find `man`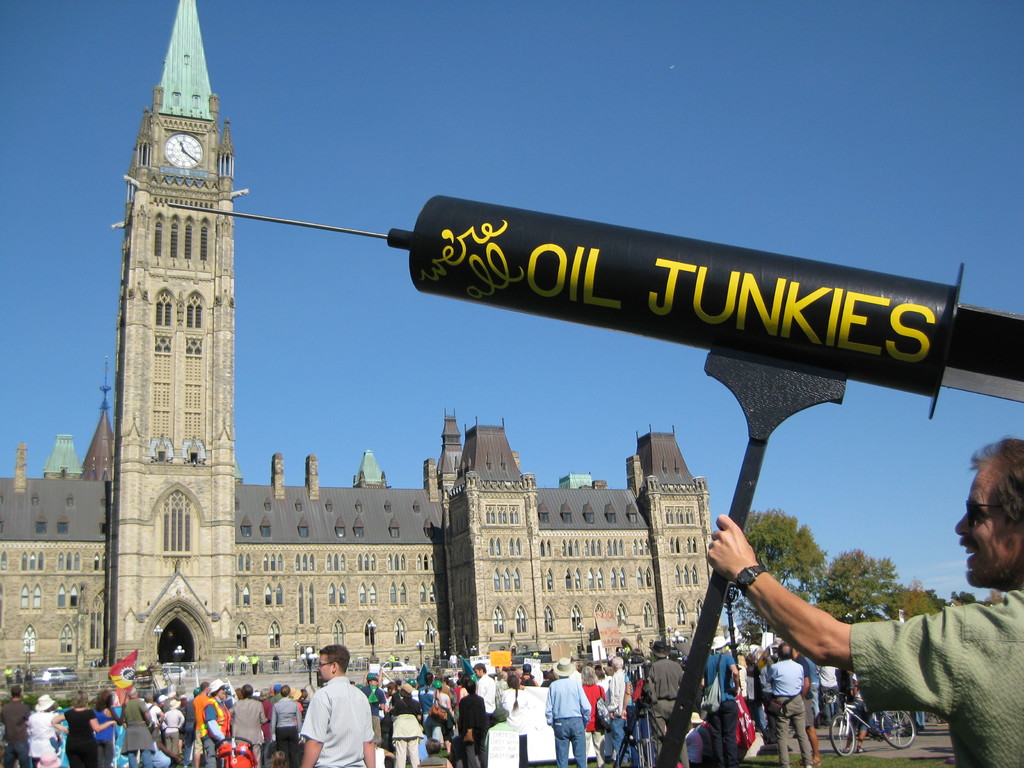
locate(190, 680, 211, 767)
